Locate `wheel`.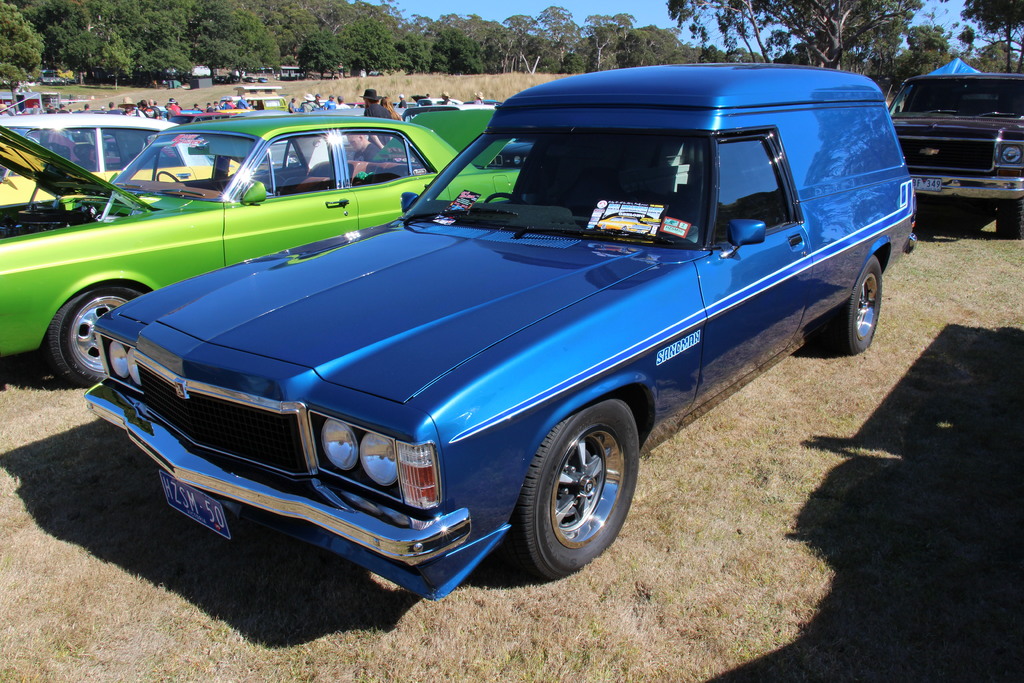
Bounding box: (x1=824, y1=252, x2=885, y2=357).
